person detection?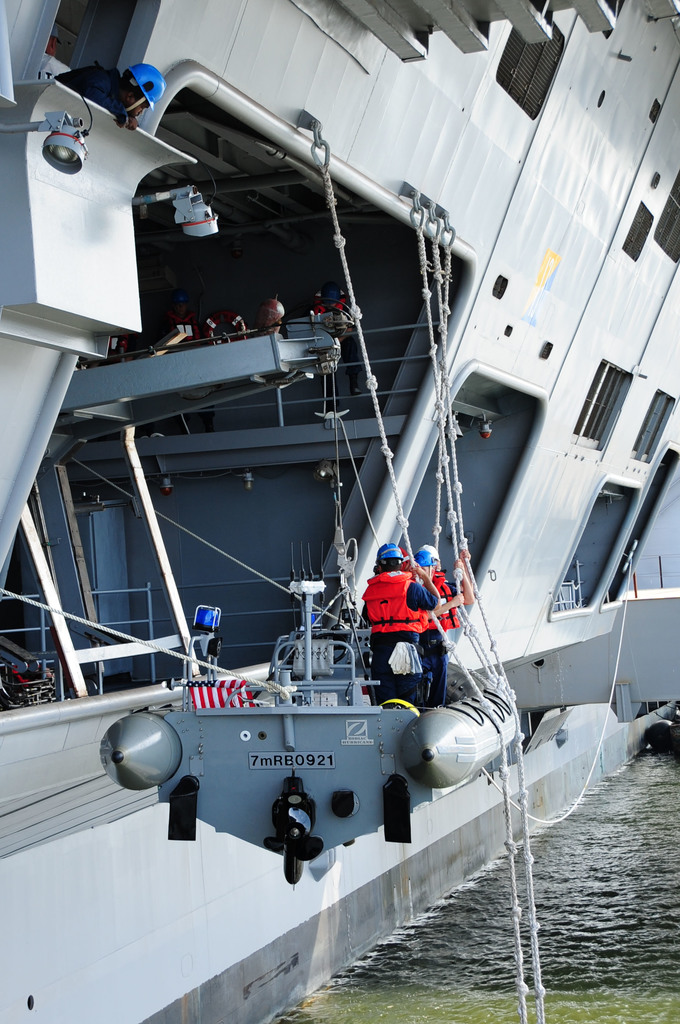
<region>358, 538, 432, 698</region>
